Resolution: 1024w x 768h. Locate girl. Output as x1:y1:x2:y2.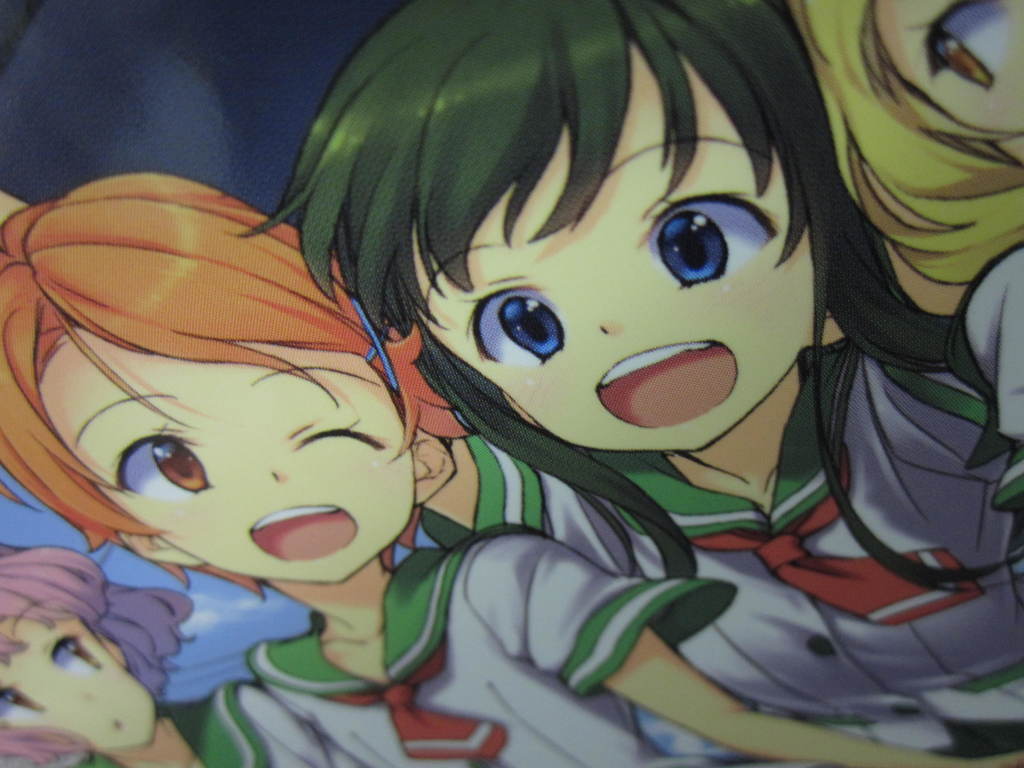
0:545:328:767.
